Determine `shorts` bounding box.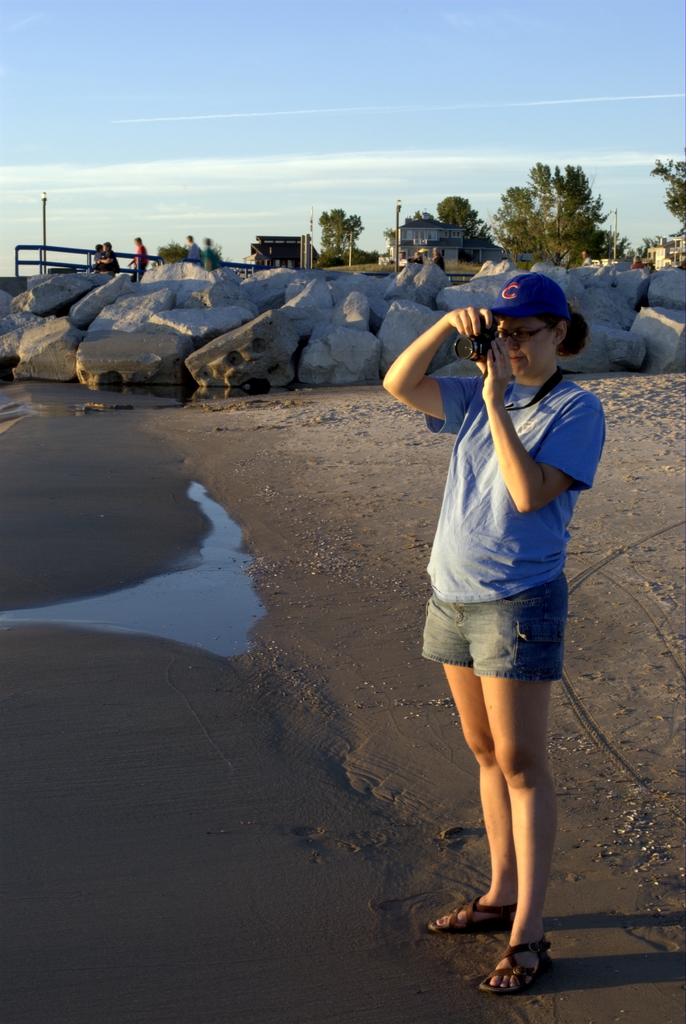
Determined: 406:577:589:678.
